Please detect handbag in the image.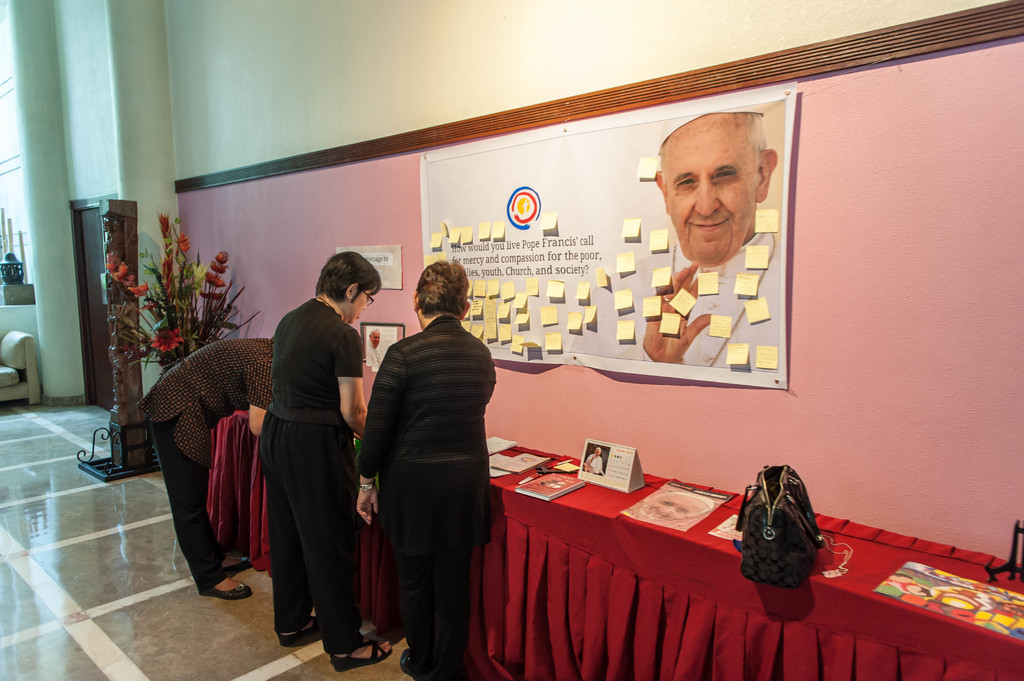
x1=728 y1=464 x2=824 y2=590.
